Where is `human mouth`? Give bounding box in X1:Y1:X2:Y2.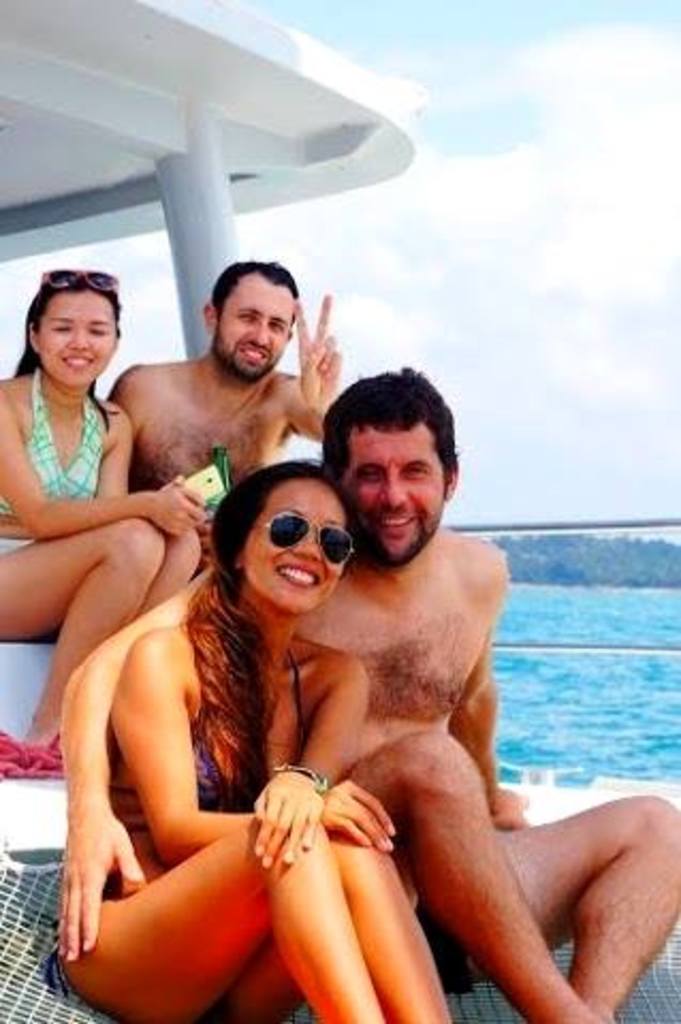
361:510:416:542.
